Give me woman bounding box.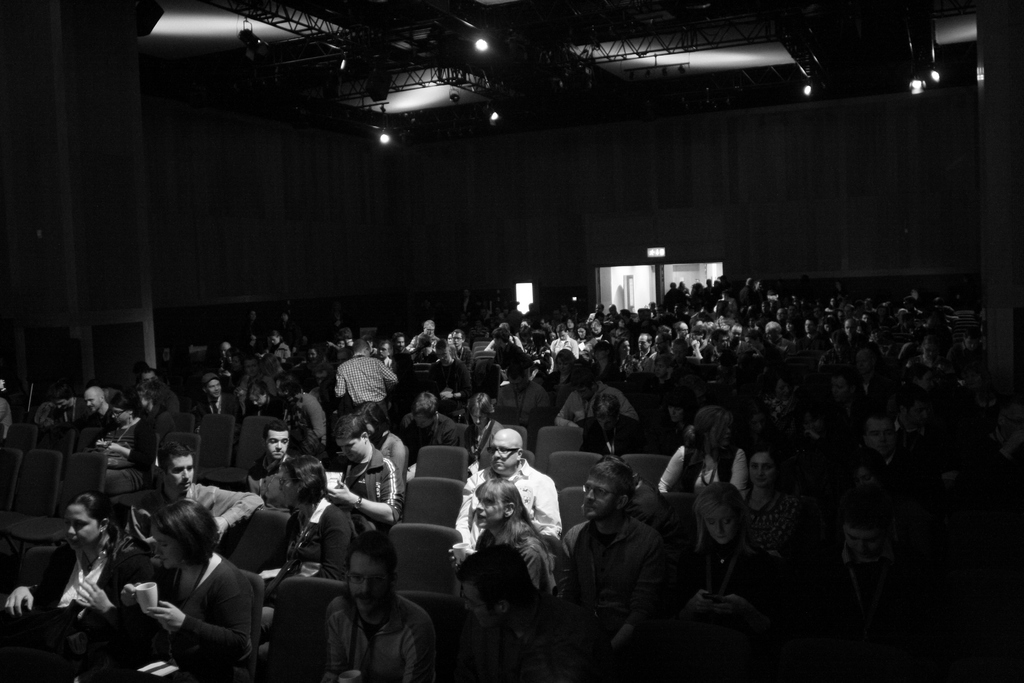
select_region(108, 500, 261, 680).
